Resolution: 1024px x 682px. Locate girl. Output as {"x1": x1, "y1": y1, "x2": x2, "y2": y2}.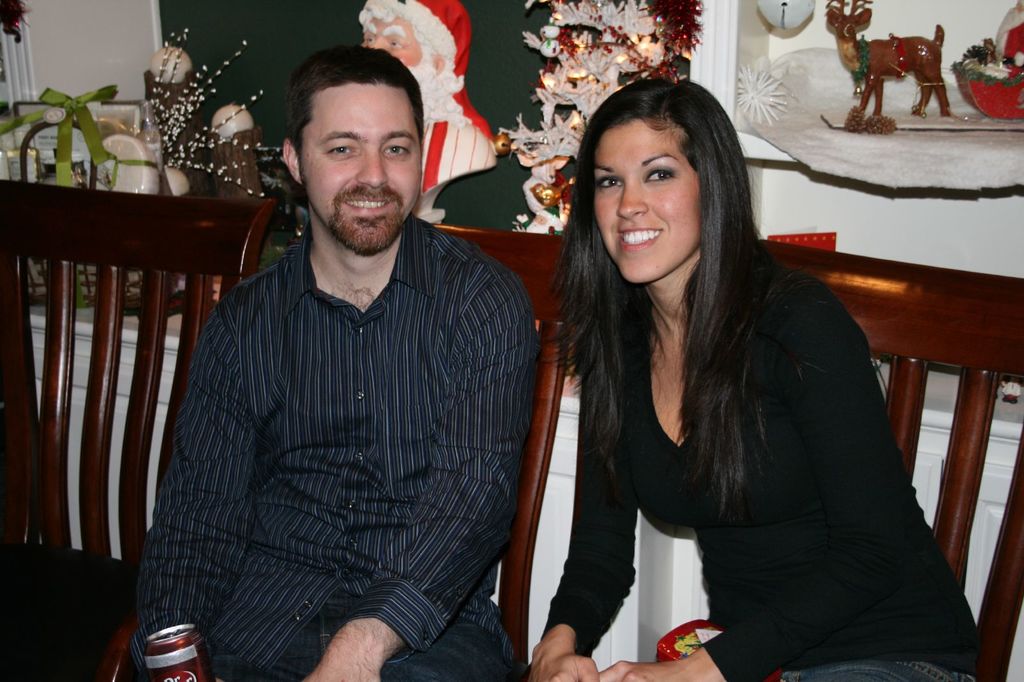
{"x1": 531, "y1": 74, "x2": 988, "y2": 681}.
